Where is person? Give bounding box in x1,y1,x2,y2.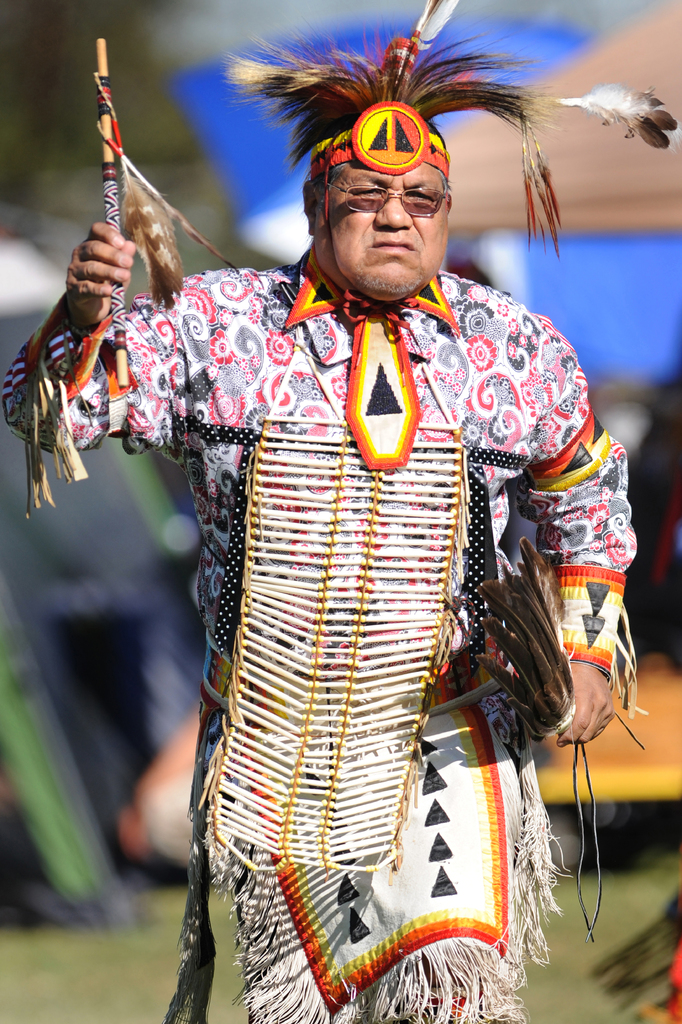
4,0,642,1023.
